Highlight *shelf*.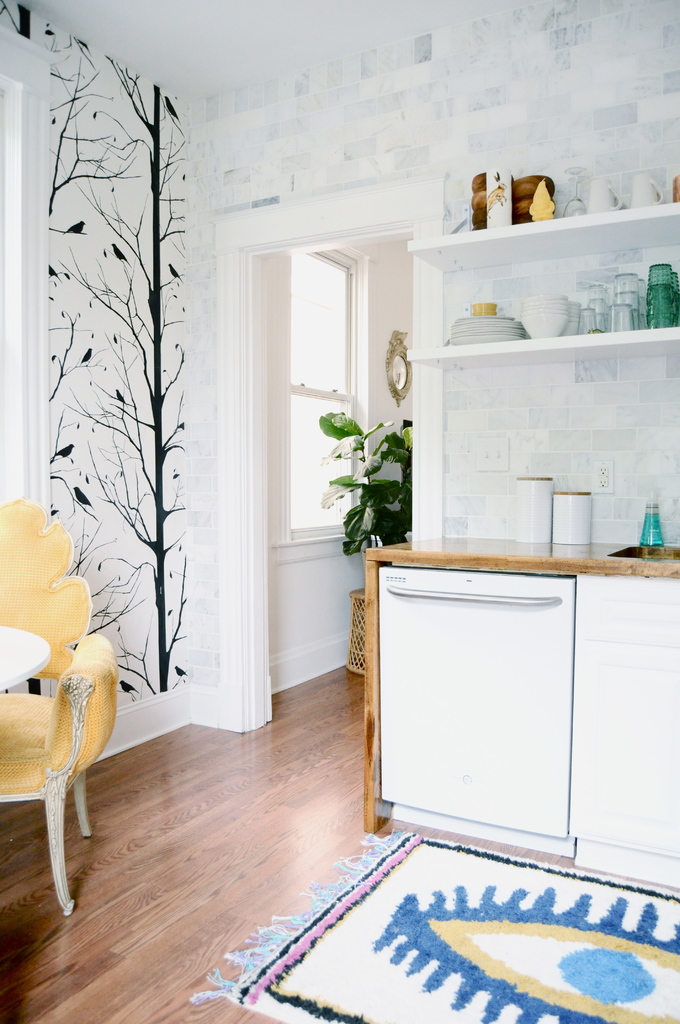
Highlighted region: pyautogui.locateOnScreen(398, 185, 679, 372).
